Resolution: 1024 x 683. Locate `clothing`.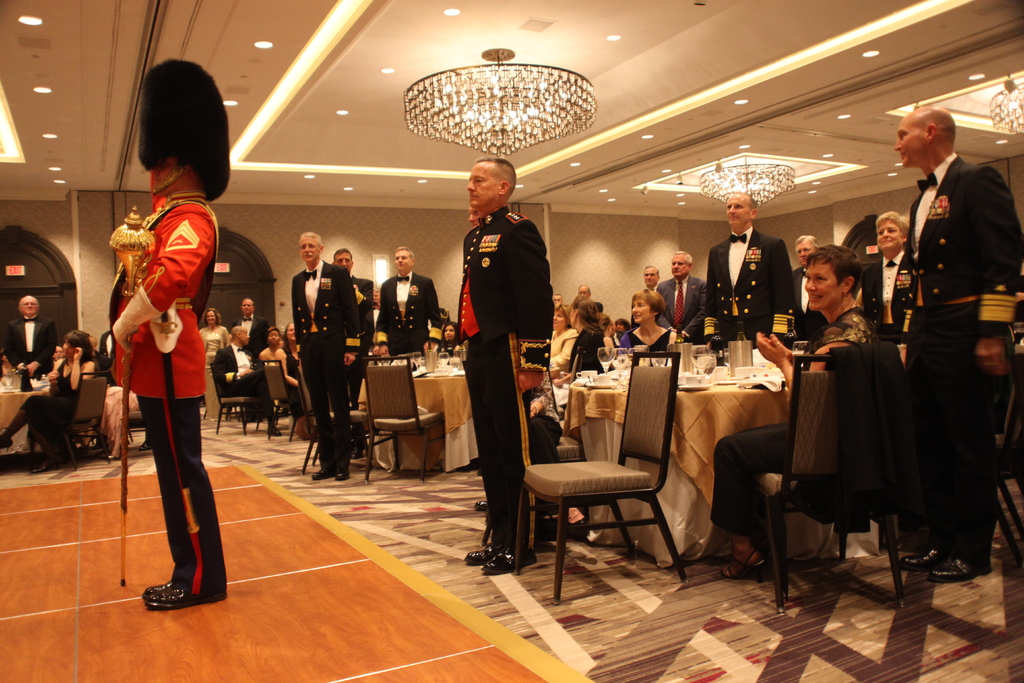
BBox(228, 310, 267, 355).
